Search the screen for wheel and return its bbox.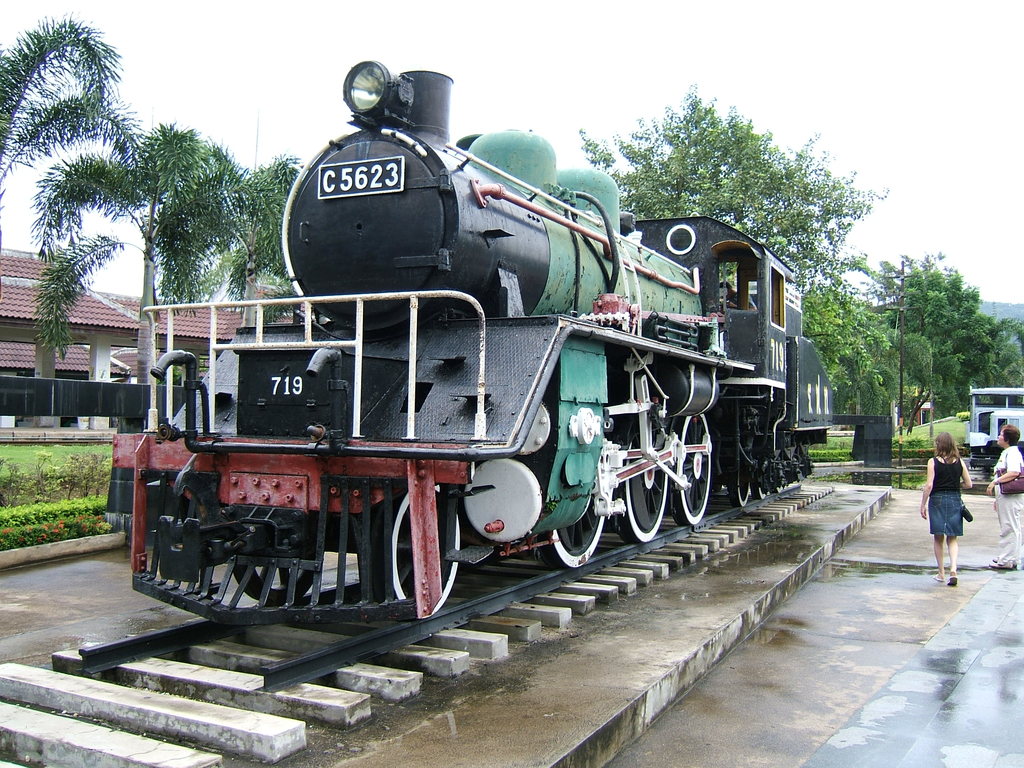
Found: locate(400, 478, 463, 620).
